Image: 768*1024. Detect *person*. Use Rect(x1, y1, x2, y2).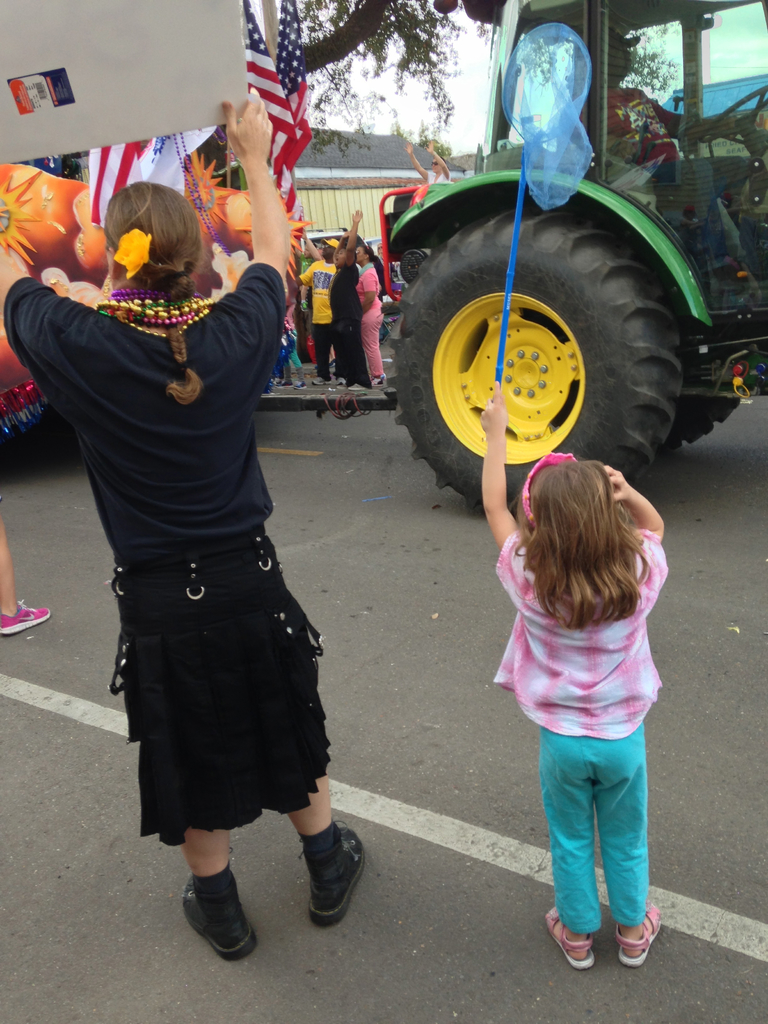
Rect(293, 249, 349, 356).
